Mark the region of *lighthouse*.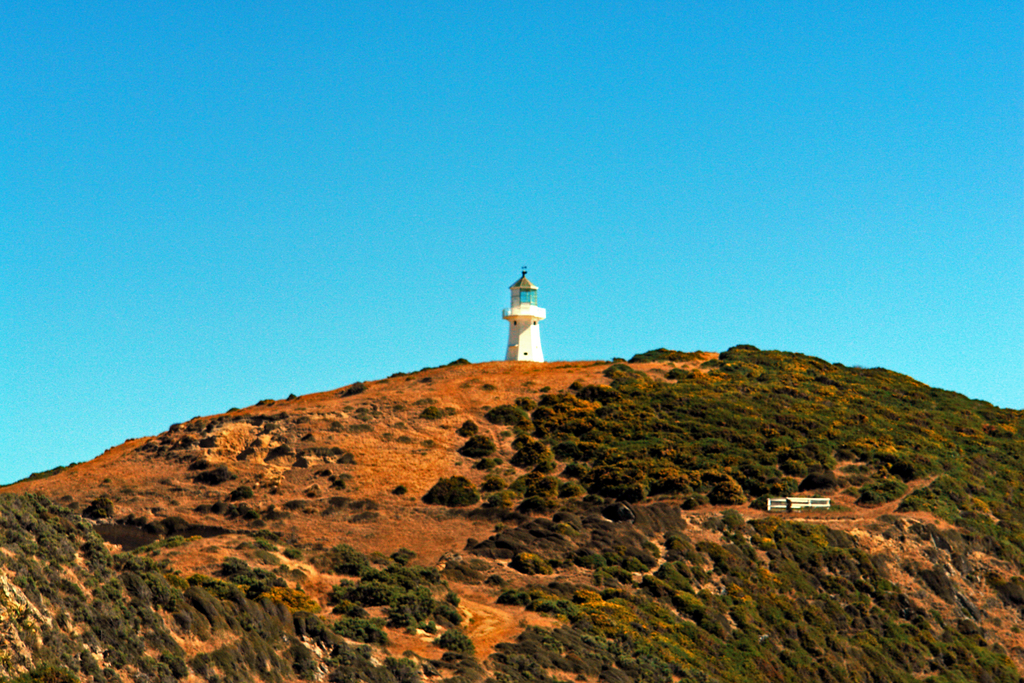
Region: crop(489, 263, 561, 368).
